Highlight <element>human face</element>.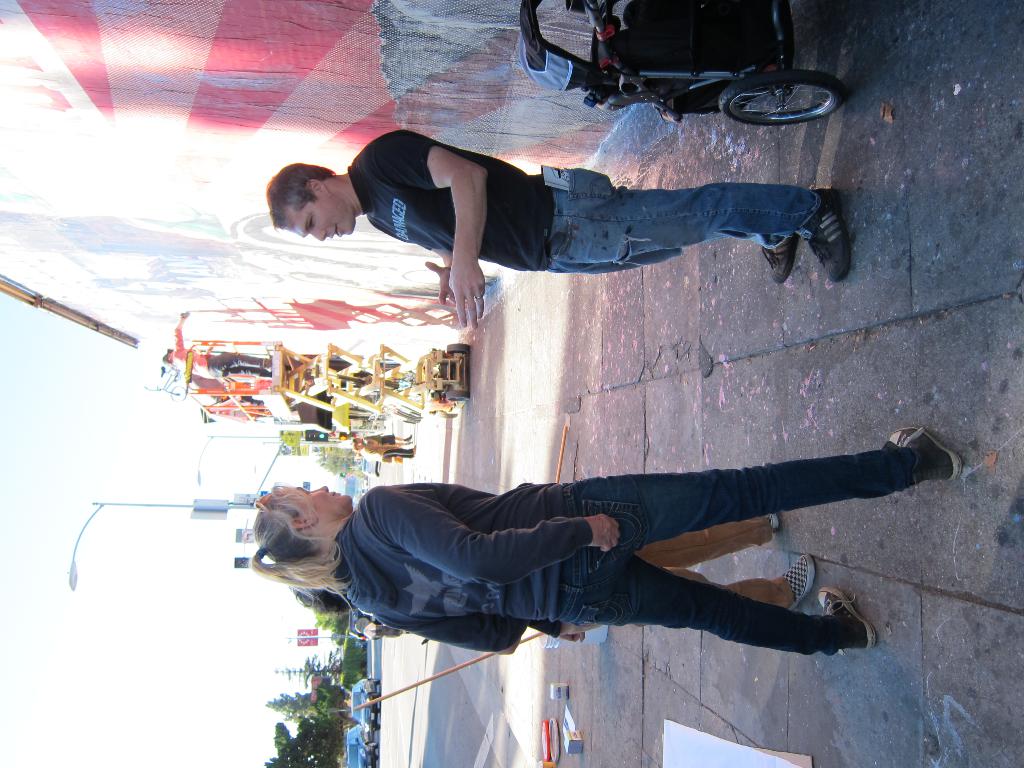
Highlighted region: [x1=281, y1=192, x2=357, y2=245].
